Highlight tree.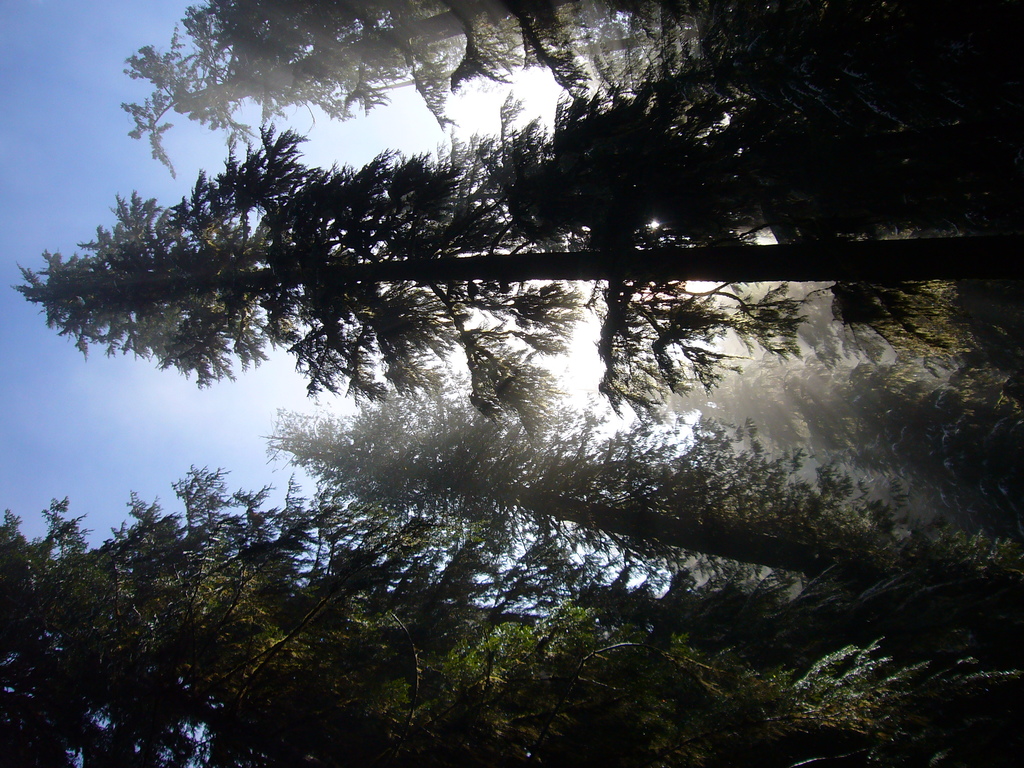
Highlighted region: {"x1": 20, "y1": 61, "x2": 1023, "y2": 408}.
